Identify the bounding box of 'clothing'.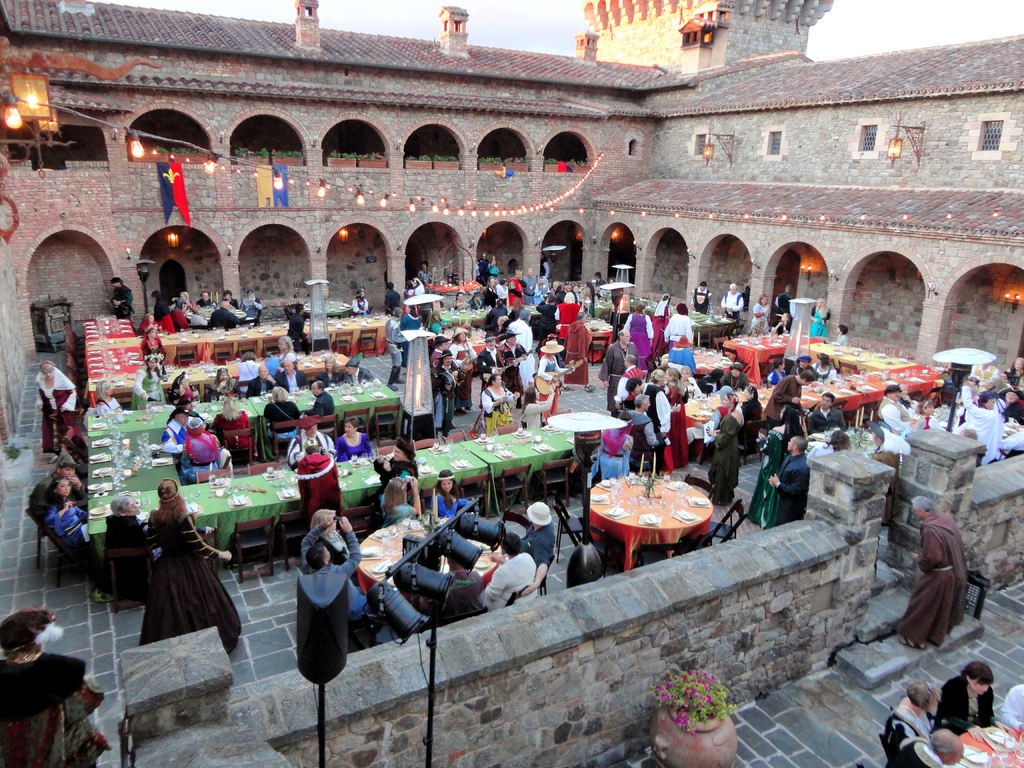
{"x1": 520, "y1": 398, "x2": 547, "y2": 426}.
